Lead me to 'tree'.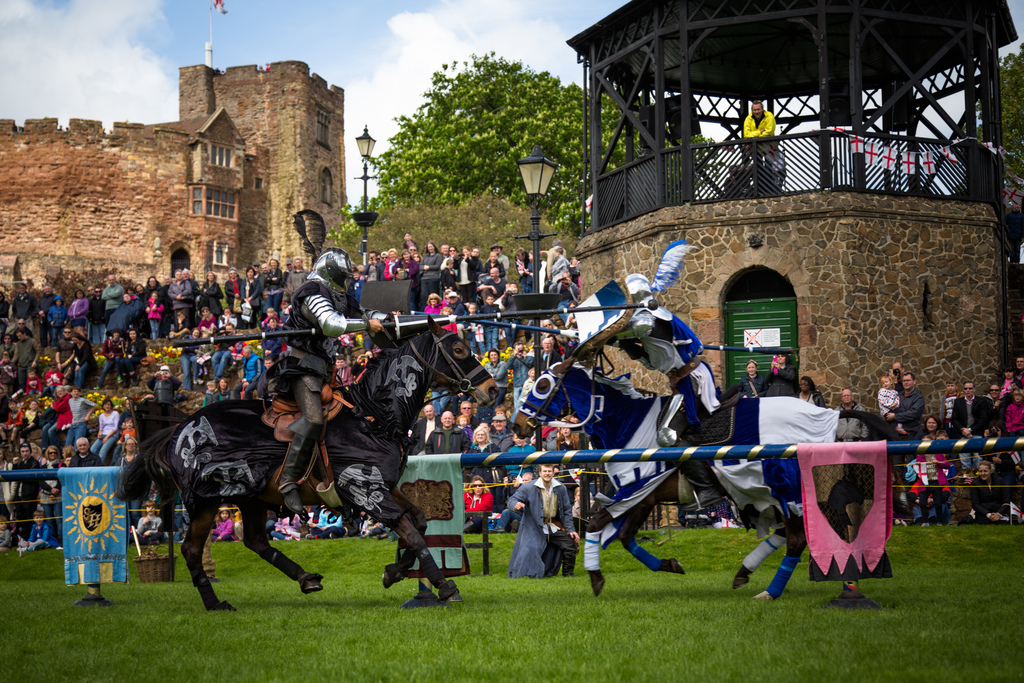
Lead to locate(369, 49, 724, 231).
